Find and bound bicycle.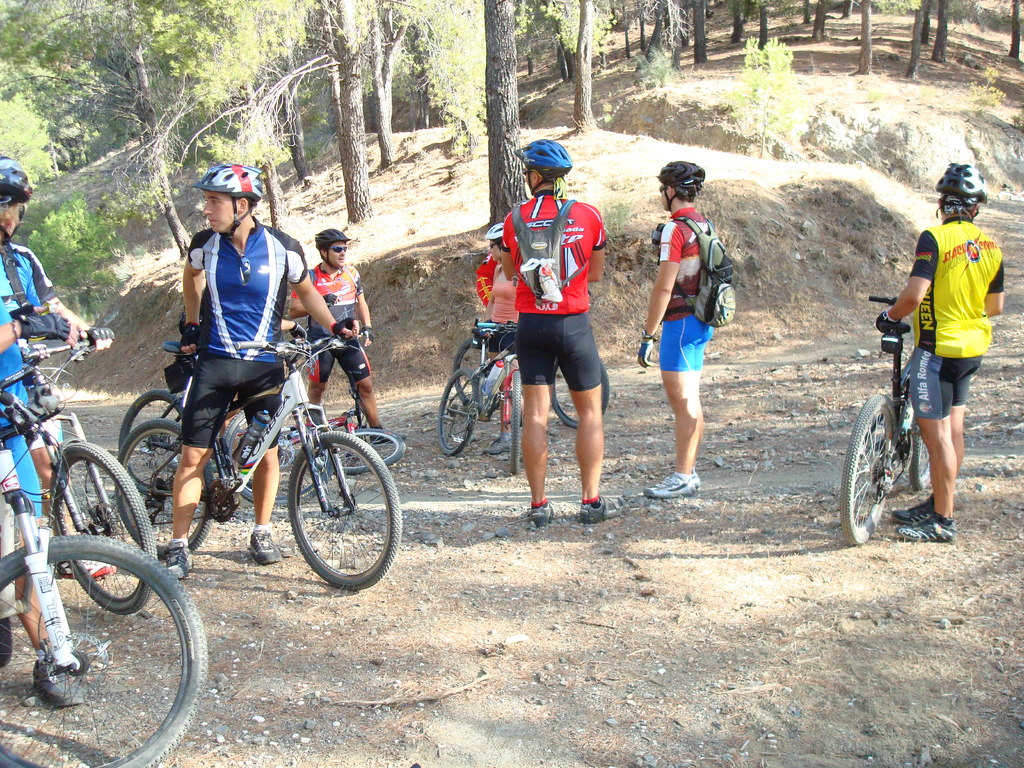
Bound: crop(227, 380, 406, 476).
